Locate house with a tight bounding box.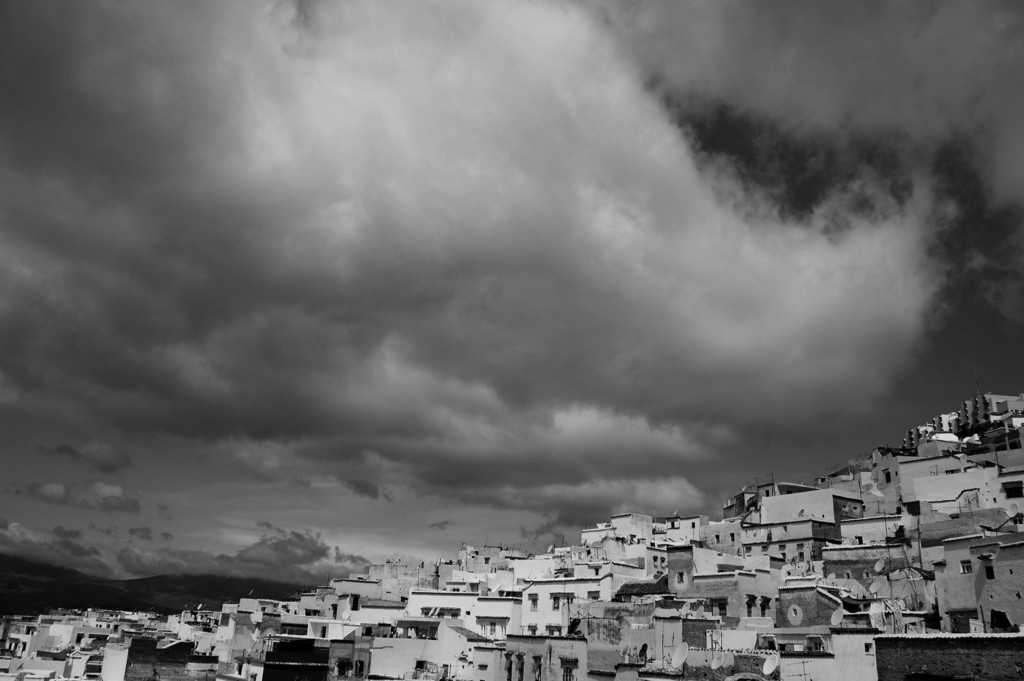
<region>518, 578, 623, 640</region>.
